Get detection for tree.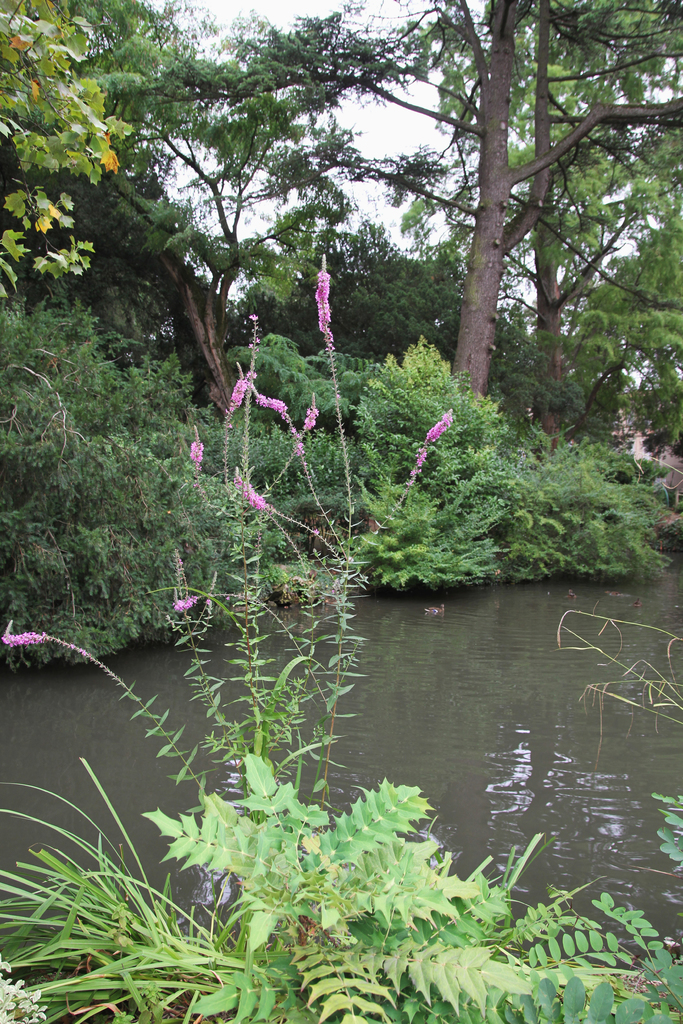
Detection: locate(295, 220, 543, 420).
